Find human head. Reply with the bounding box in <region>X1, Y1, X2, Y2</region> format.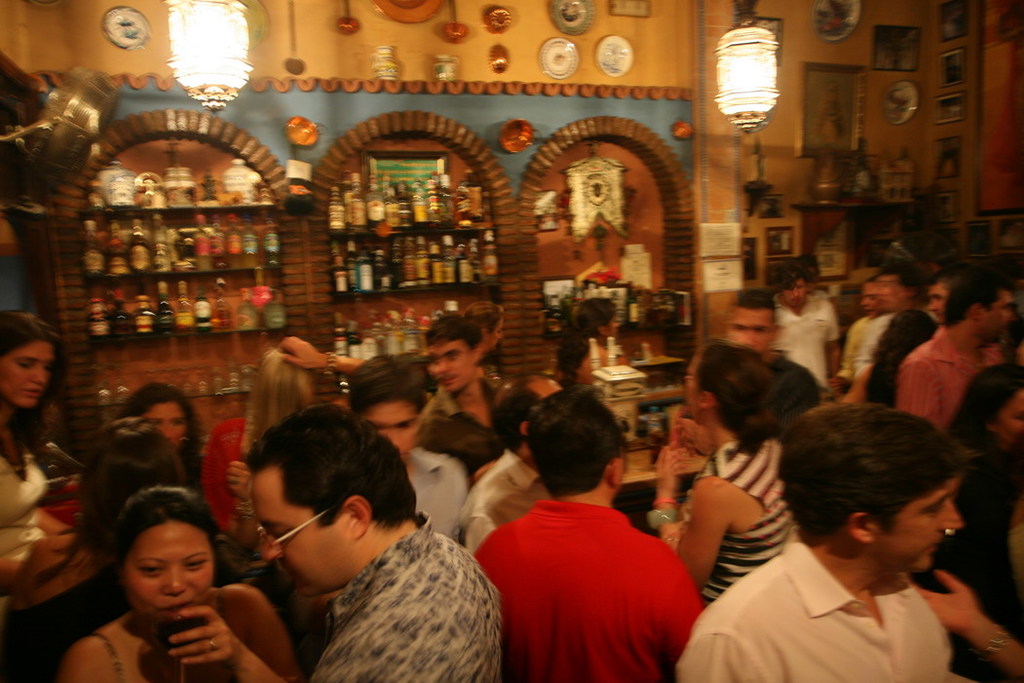
<region>126, 384, 195, 450</region>.
